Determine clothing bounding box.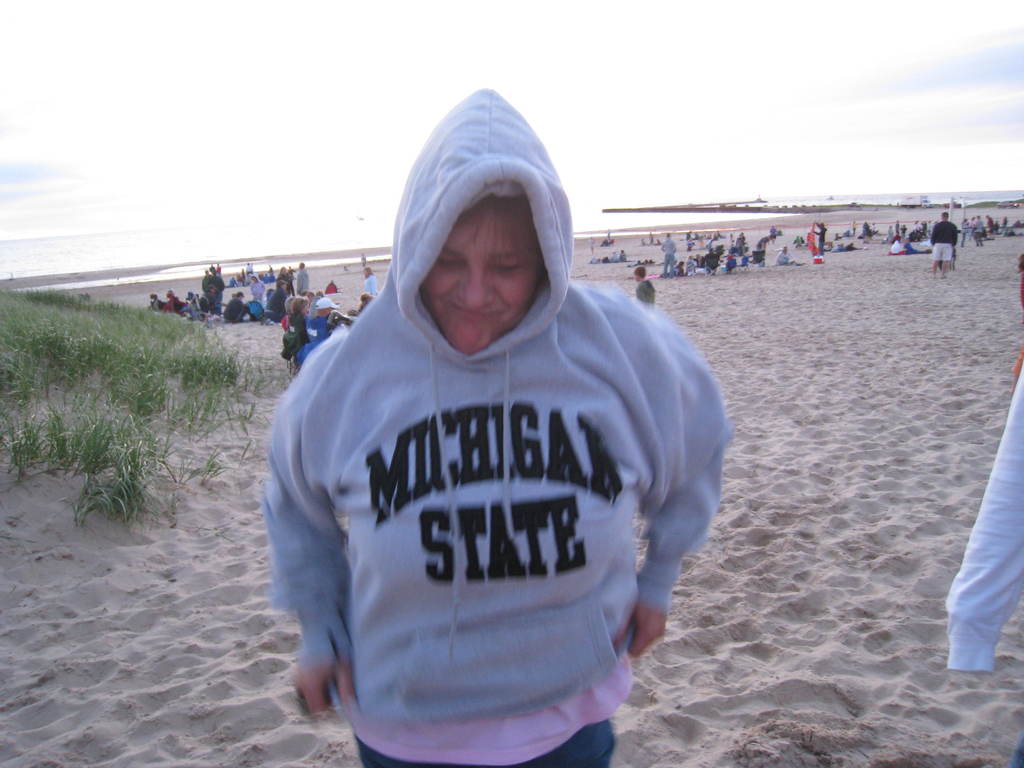
Determined: (left=927, top=217, right=961, bottom=262).
